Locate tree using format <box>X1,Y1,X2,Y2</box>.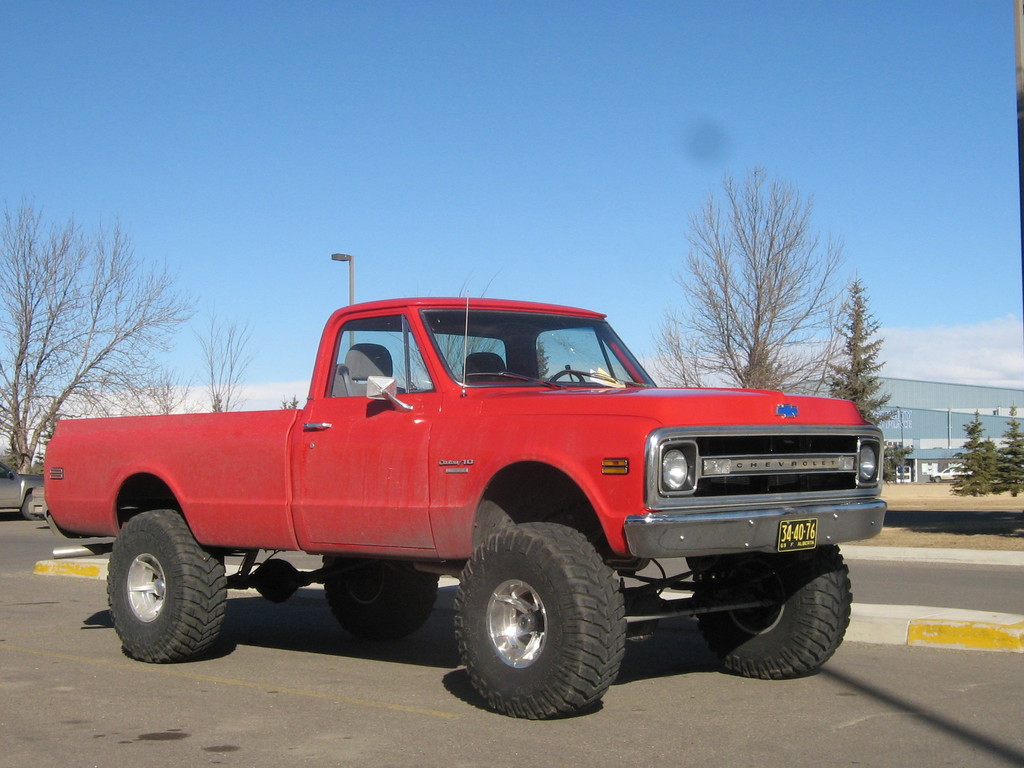
<box>175,308,260,415</box>.
